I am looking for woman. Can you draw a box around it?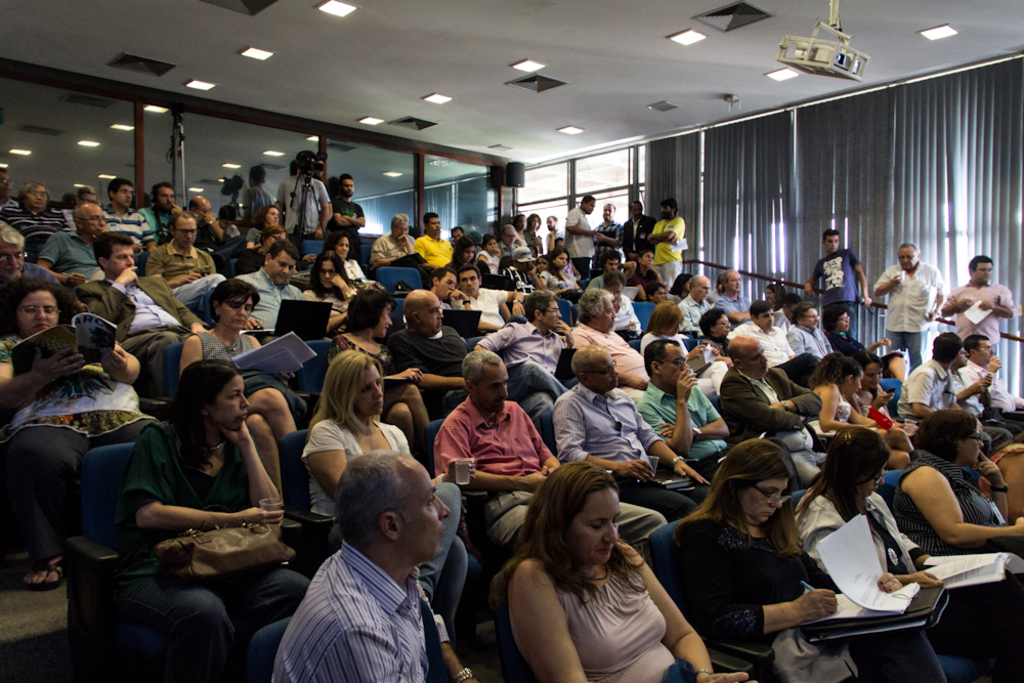
Sure, the bounding box is <bbox>238, 201, 288, 248</bbox>.
